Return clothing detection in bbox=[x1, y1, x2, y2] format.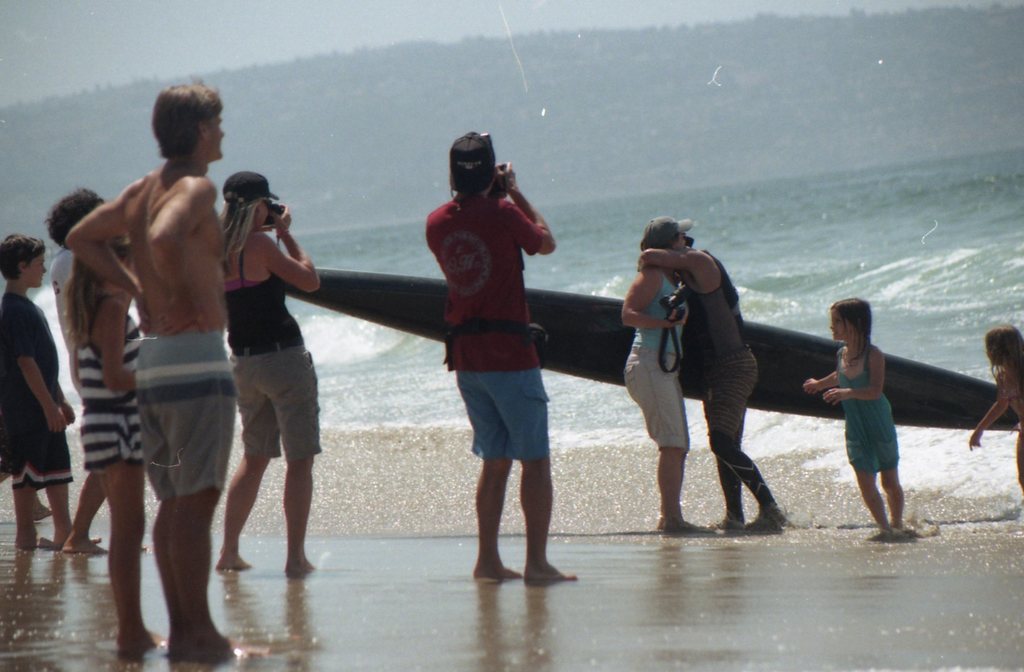
bbox=[838, 347, 901, 471].
